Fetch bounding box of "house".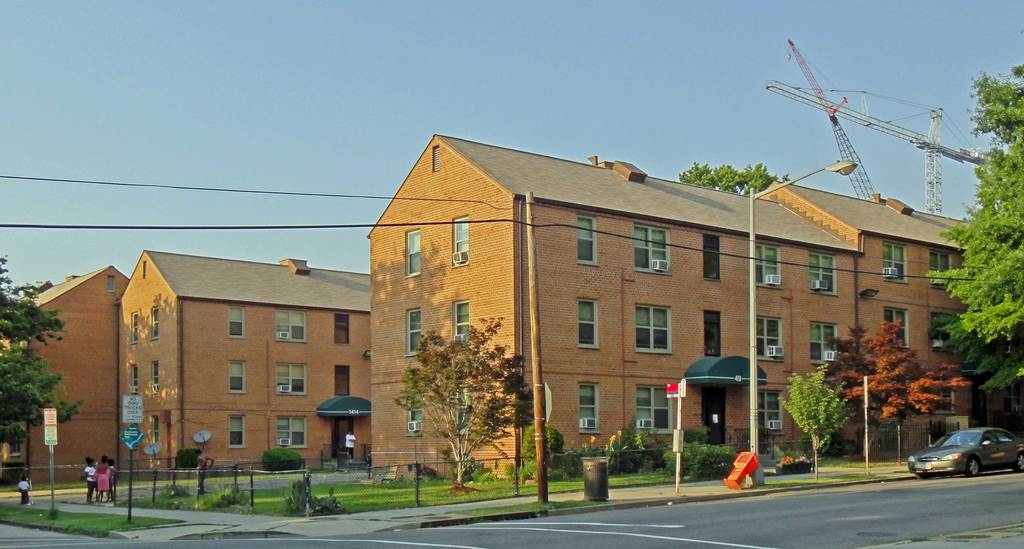
Bbox: l=753, t=180, r=995, b=455.
